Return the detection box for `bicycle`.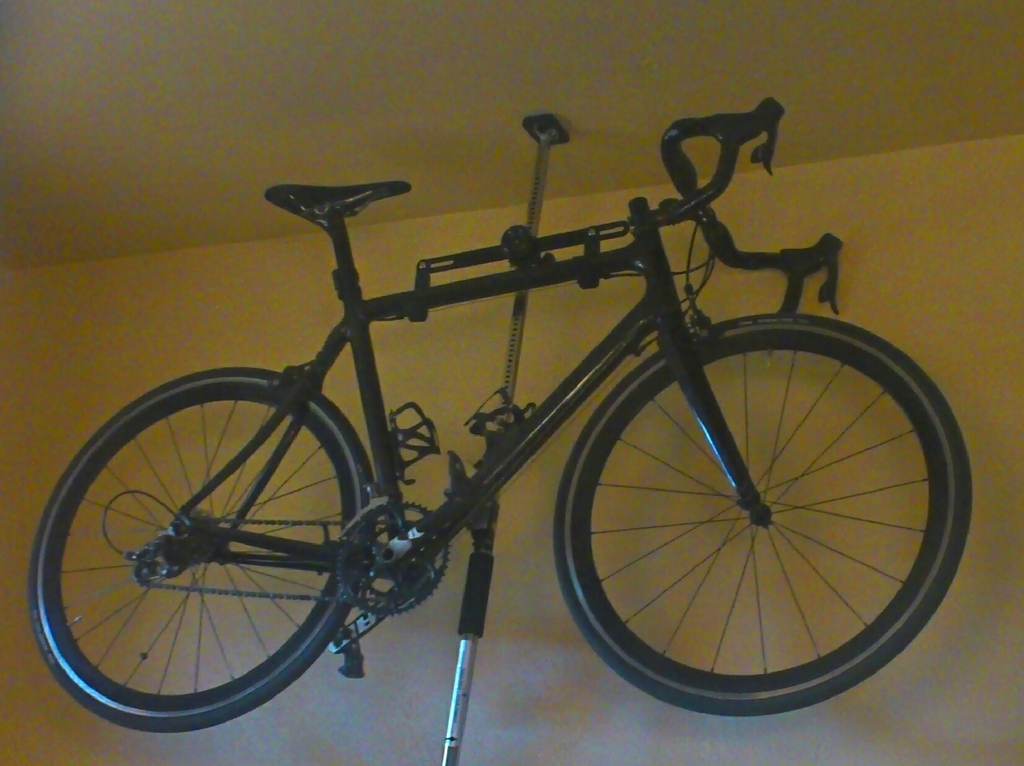
left=9, top=108, right=1007, bottom=740.
